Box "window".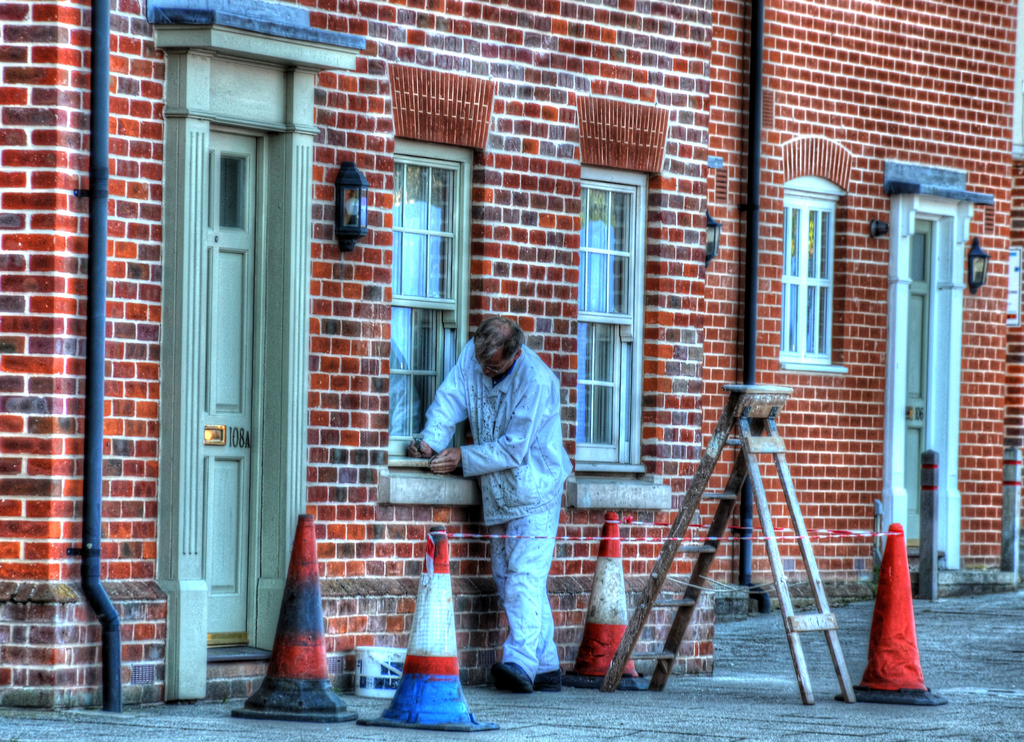
BBox(389, 58, 503, 504).
